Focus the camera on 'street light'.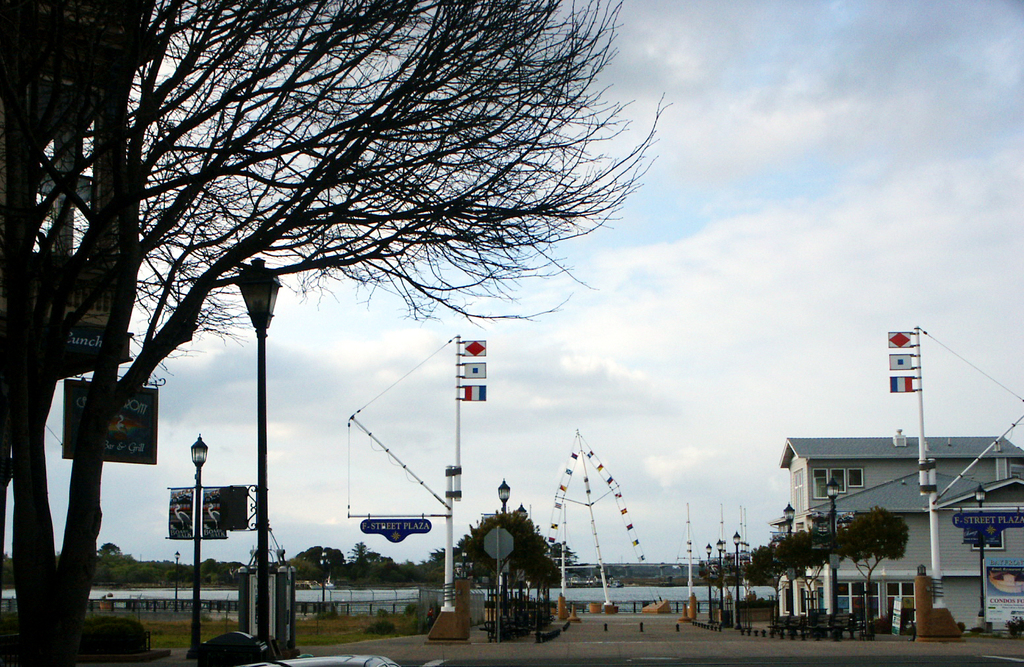
Focus region: [515, 504, 528, 604].
